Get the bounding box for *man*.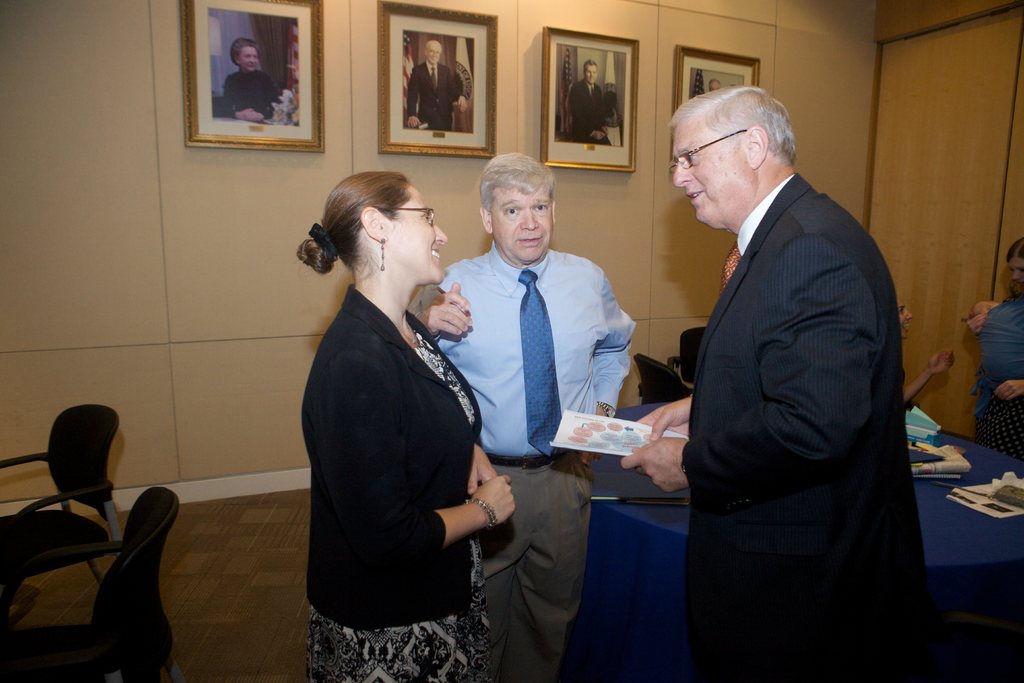
409, 37, 471, 128.
